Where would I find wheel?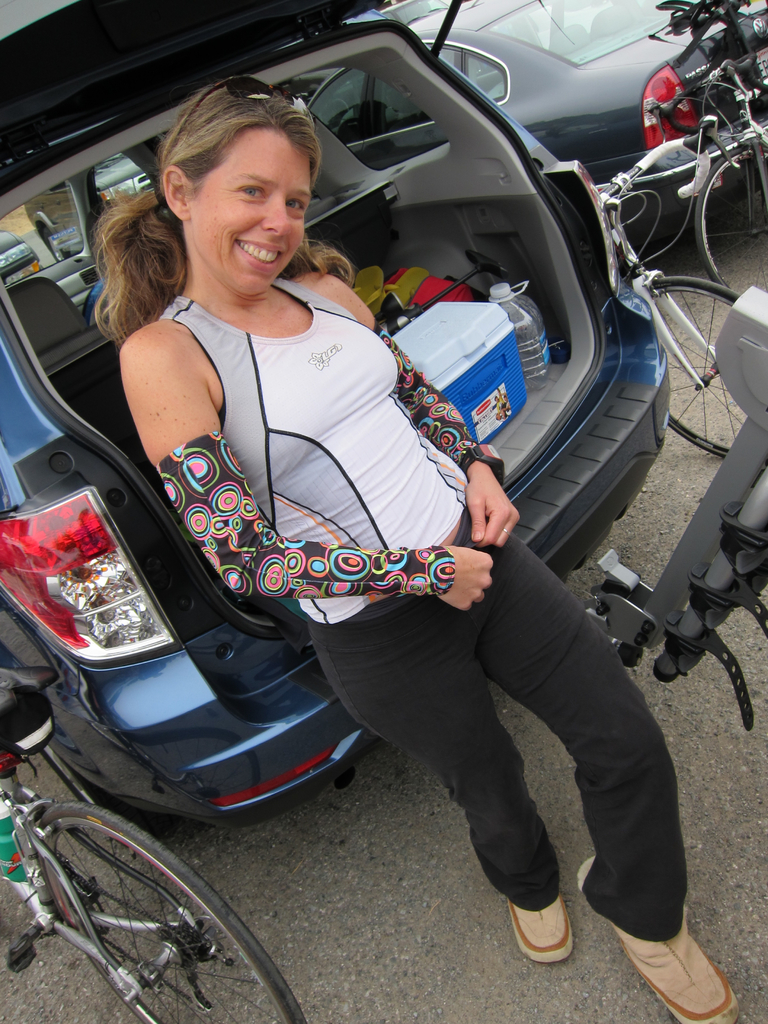
At (left=632, top=276, right=741, bottom=460).
